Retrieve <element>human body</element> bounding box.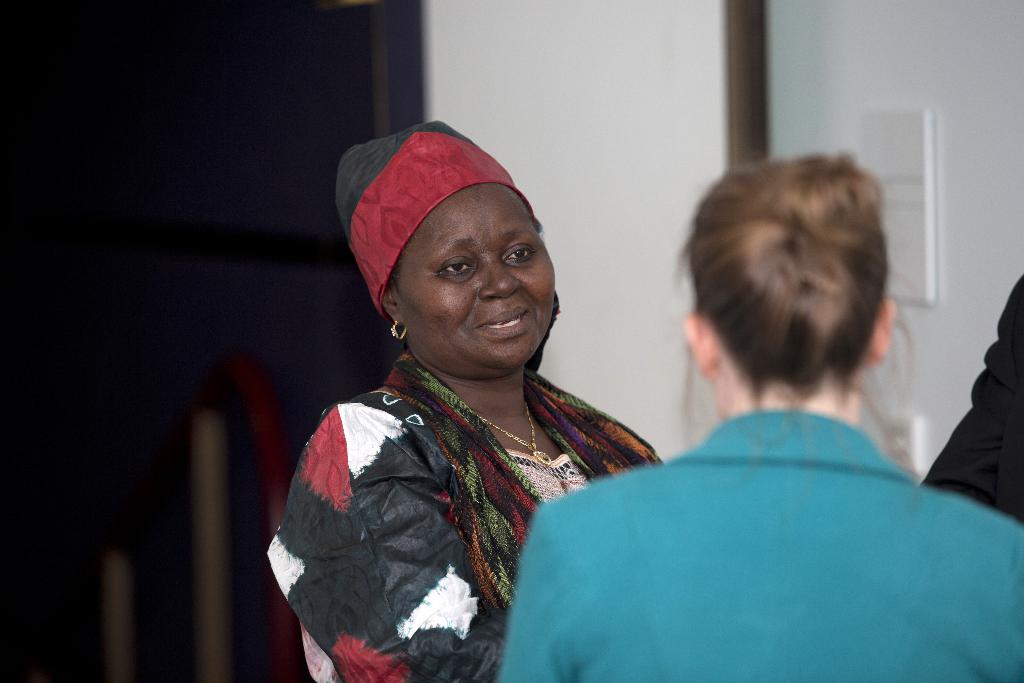
Bounding box: box=[497, 399, 1023, 682].
